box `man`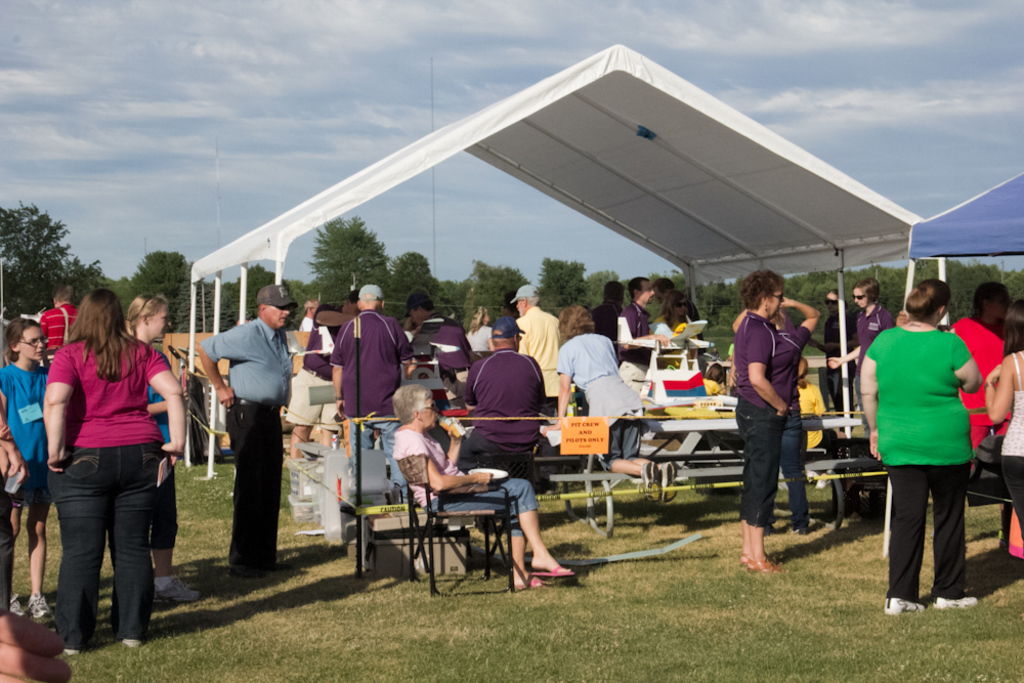
[left=652, top=275, right=705, bottom=341]
